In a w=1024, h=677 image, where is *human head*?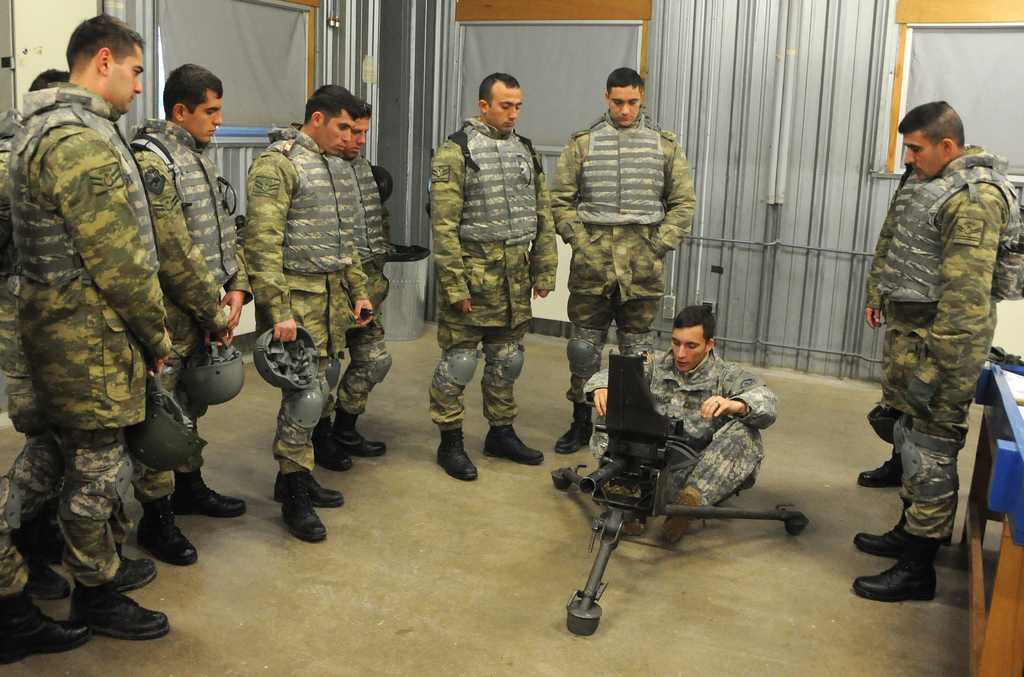
x1=67, y1=13, x2=144, y2=112.
